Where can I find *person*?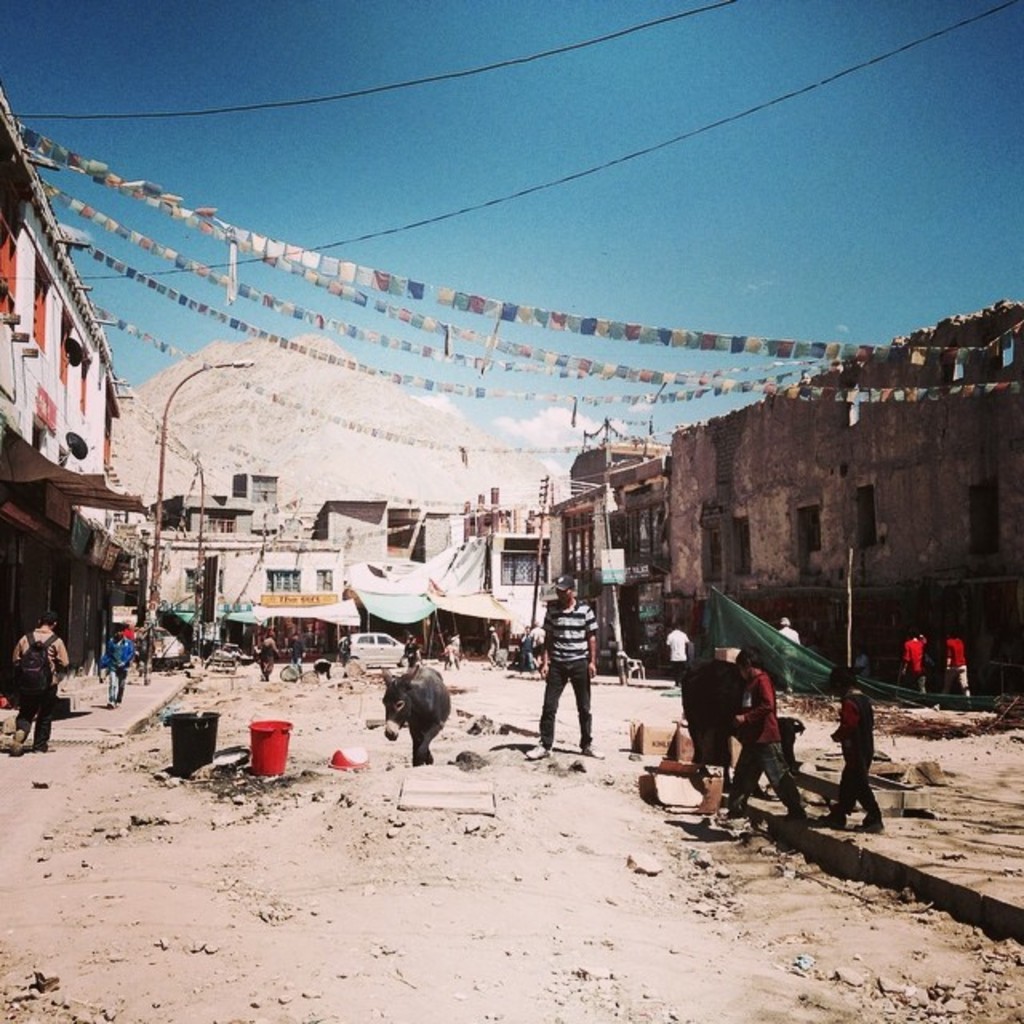
You can find it at locate(8, 606, 74, 757).
